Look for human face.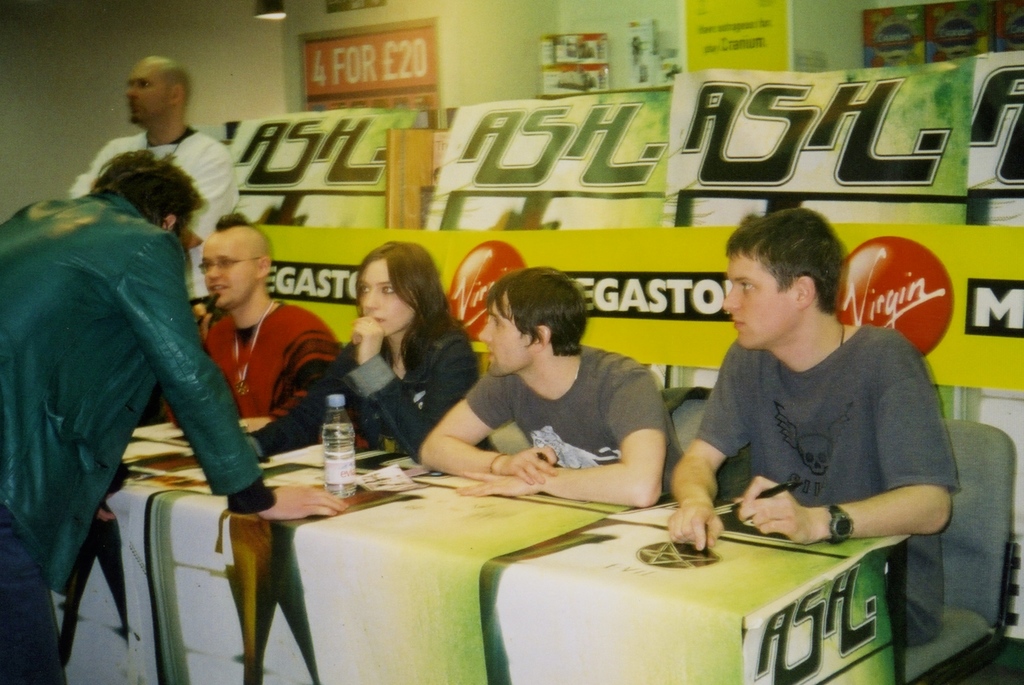
Found: l=359, t=261, r=414, b=341.
